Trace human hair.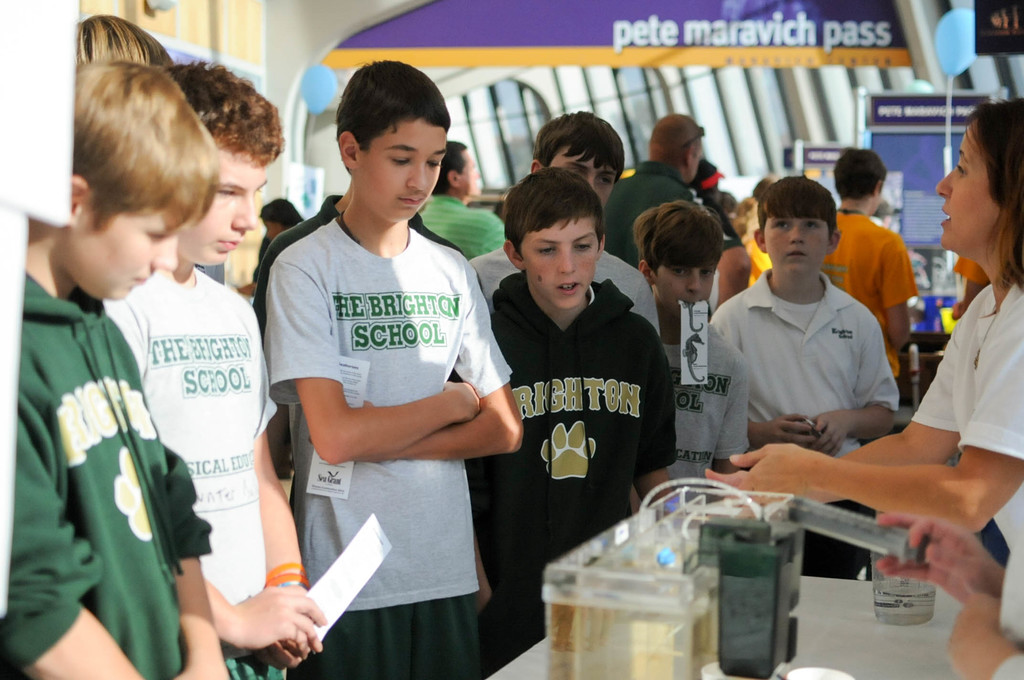
Traced to bbox(534, 105, 627, 188).
